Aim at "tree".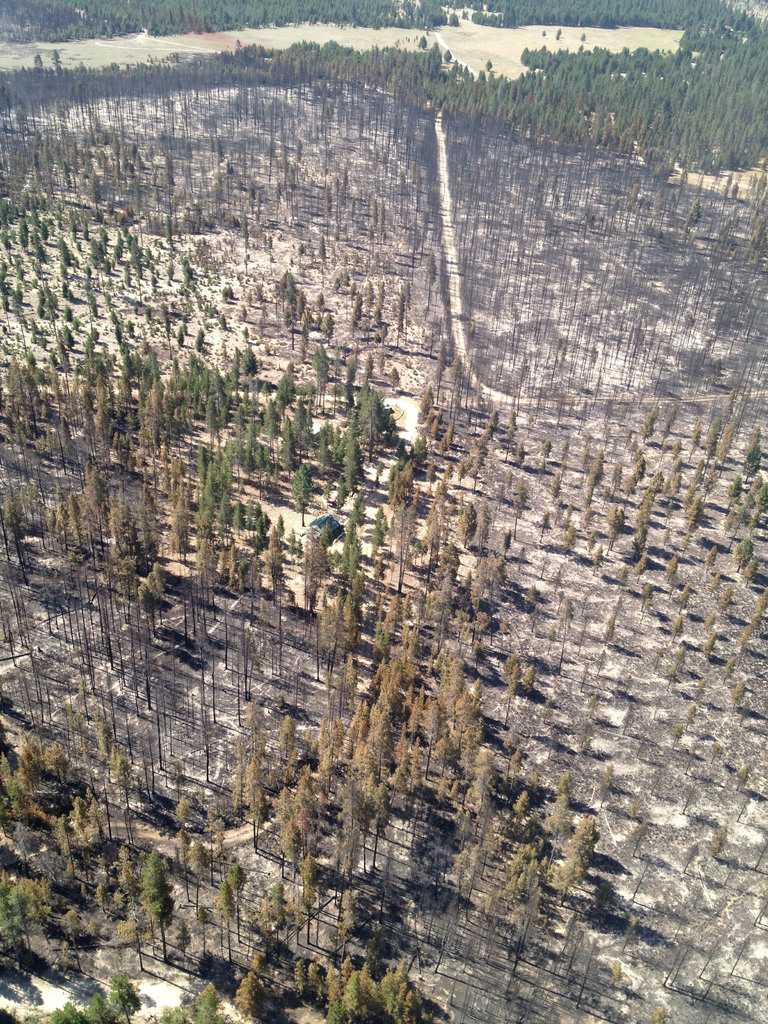
Aimed at [317,292,322,304].
